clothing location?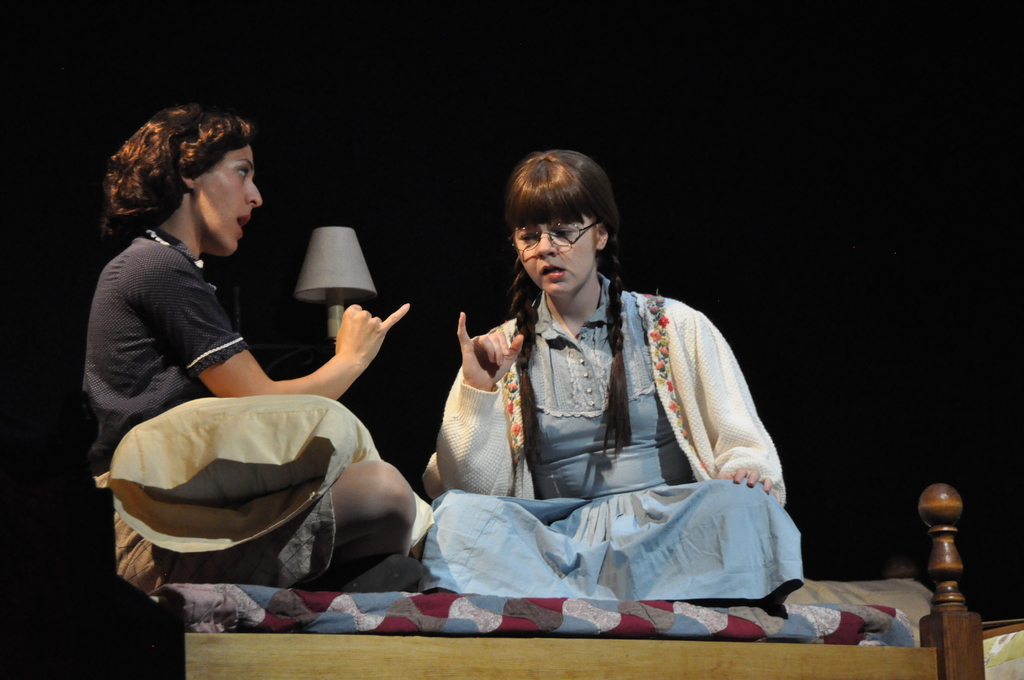
crop(445, 238, 758, 626)
